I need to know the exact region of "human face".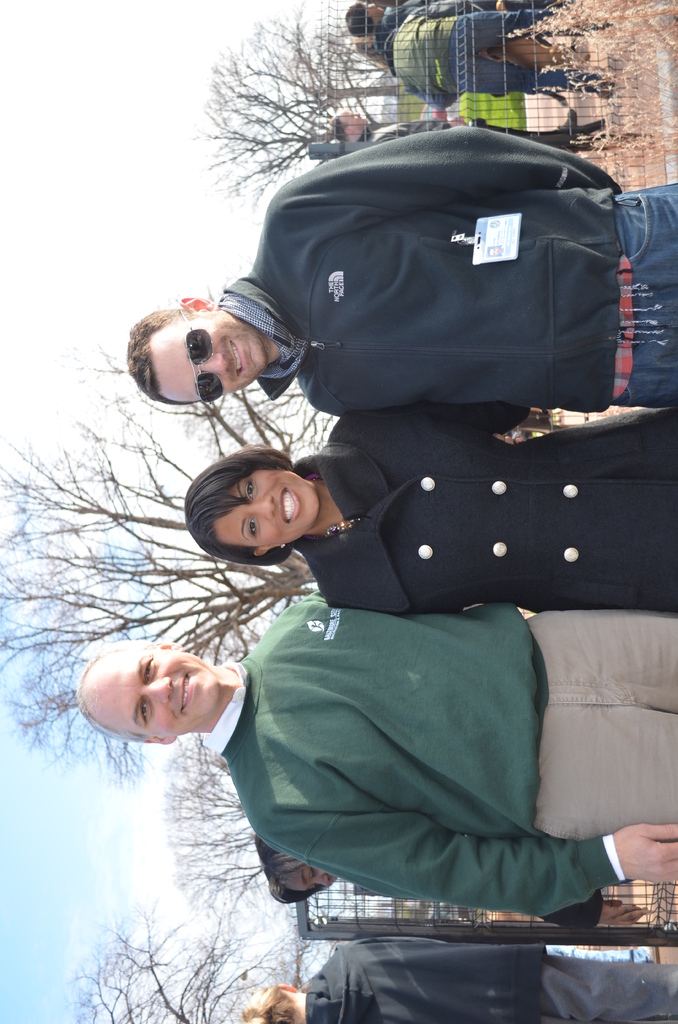
Region: x1=344 y1=109 x2=367 y2=130.
